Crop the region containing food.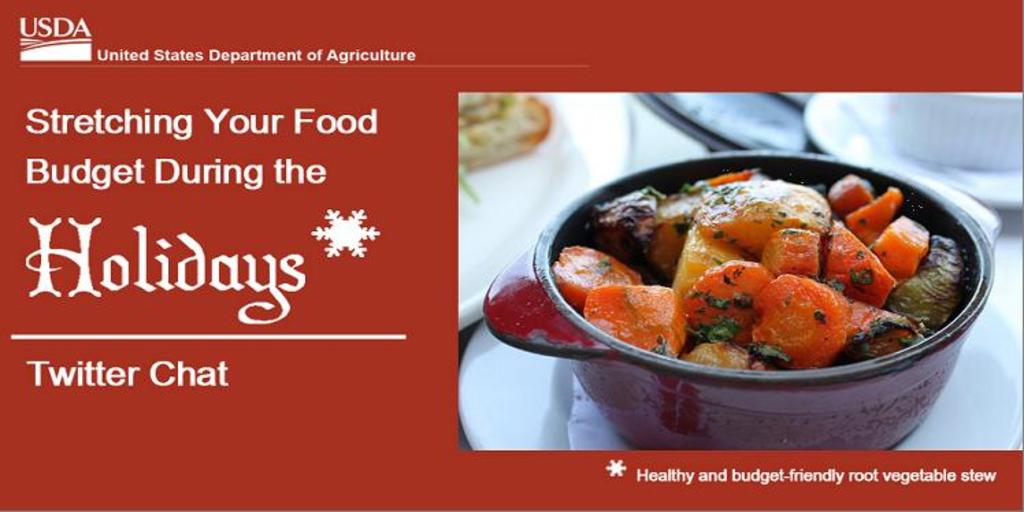
Crop region: {"left": 550, "top": 168, "right": 964, "bottom": 368}.
